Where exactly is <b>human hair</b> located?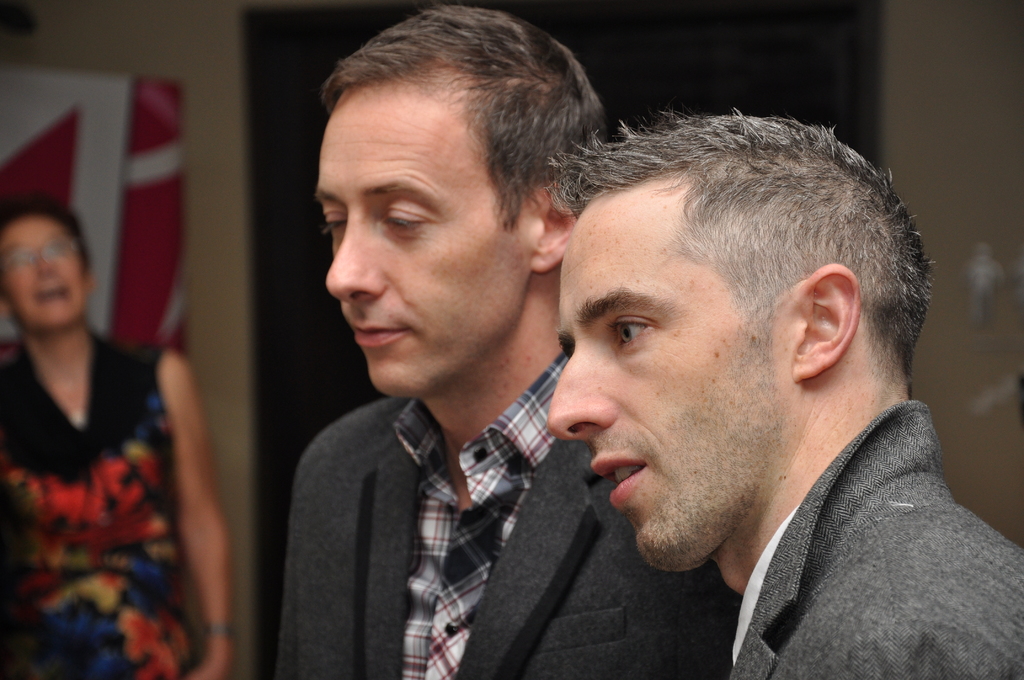
Its bounding box is [x1=562, y1=104, x2=916, y2=436].
